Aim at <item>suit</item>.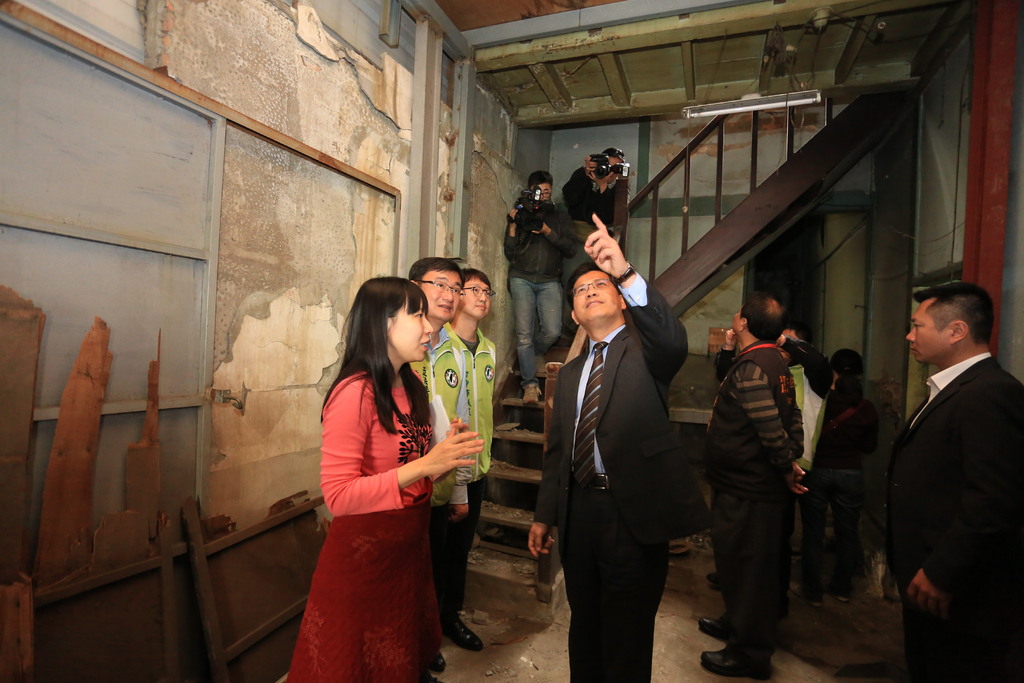
Aimed at <region>547, 221, 701, 673</region>.
